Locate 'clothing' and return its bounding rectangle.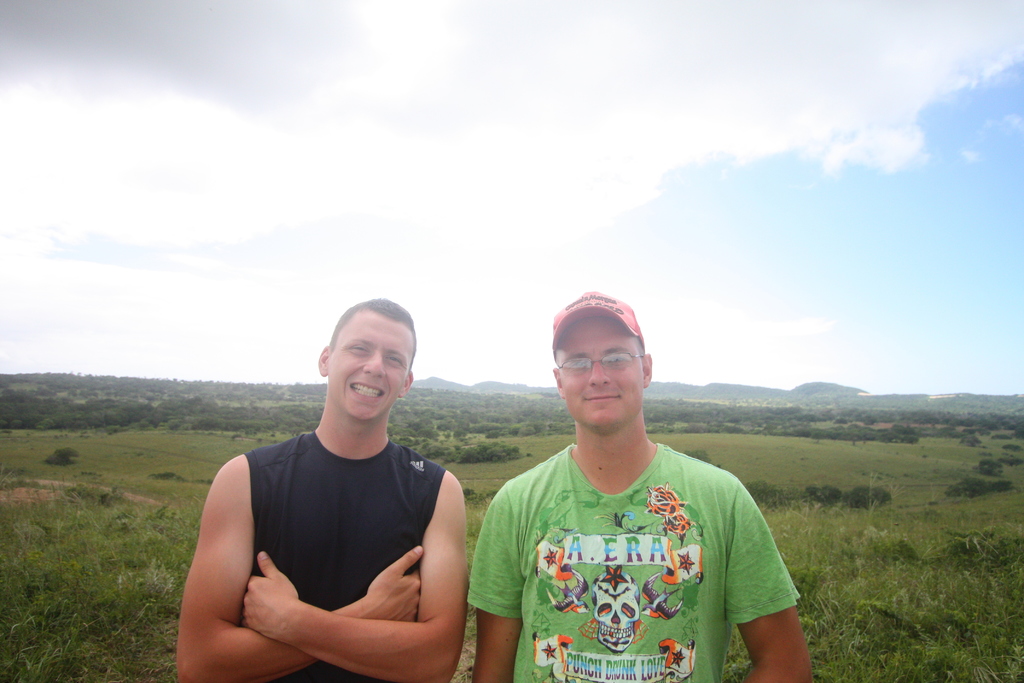
crop(241, 426, 451, 682).
